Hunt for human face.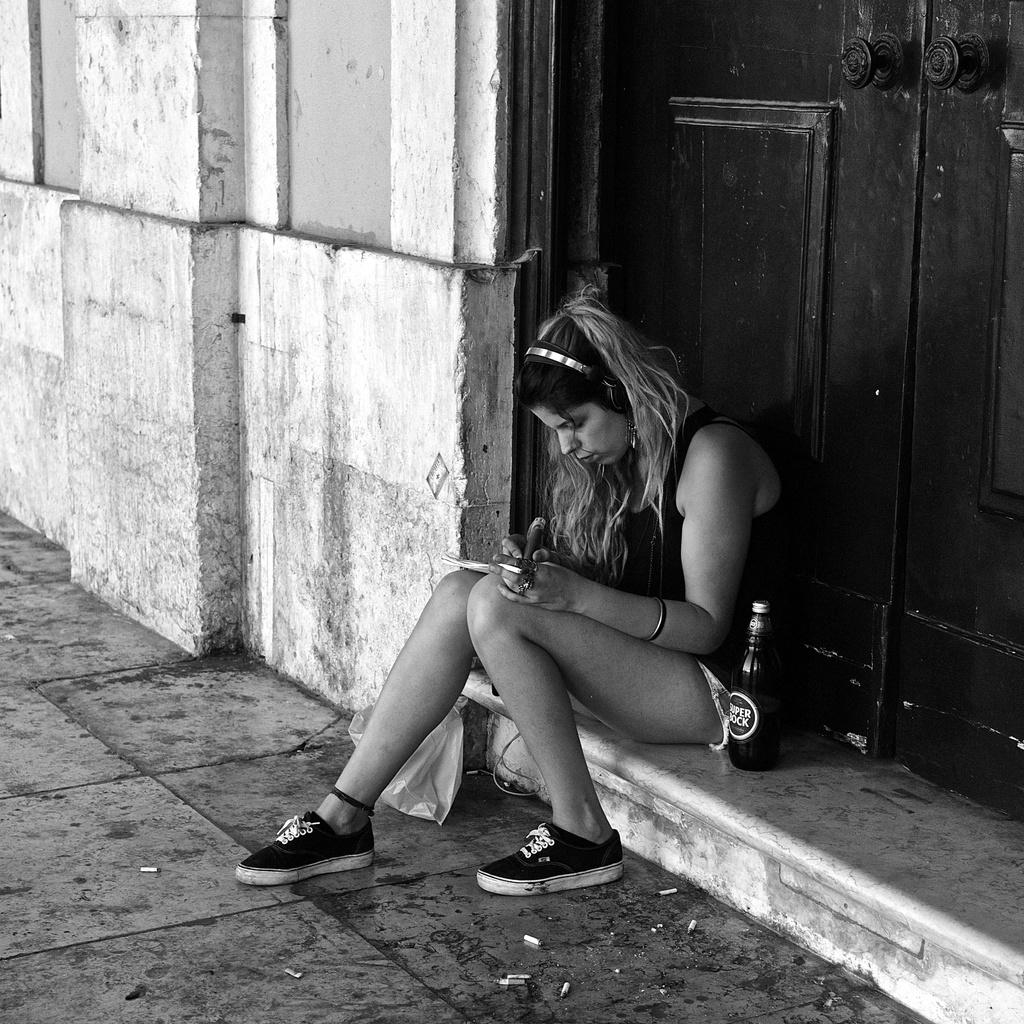
Hunted down at rect(529, 408, 633, 470).
